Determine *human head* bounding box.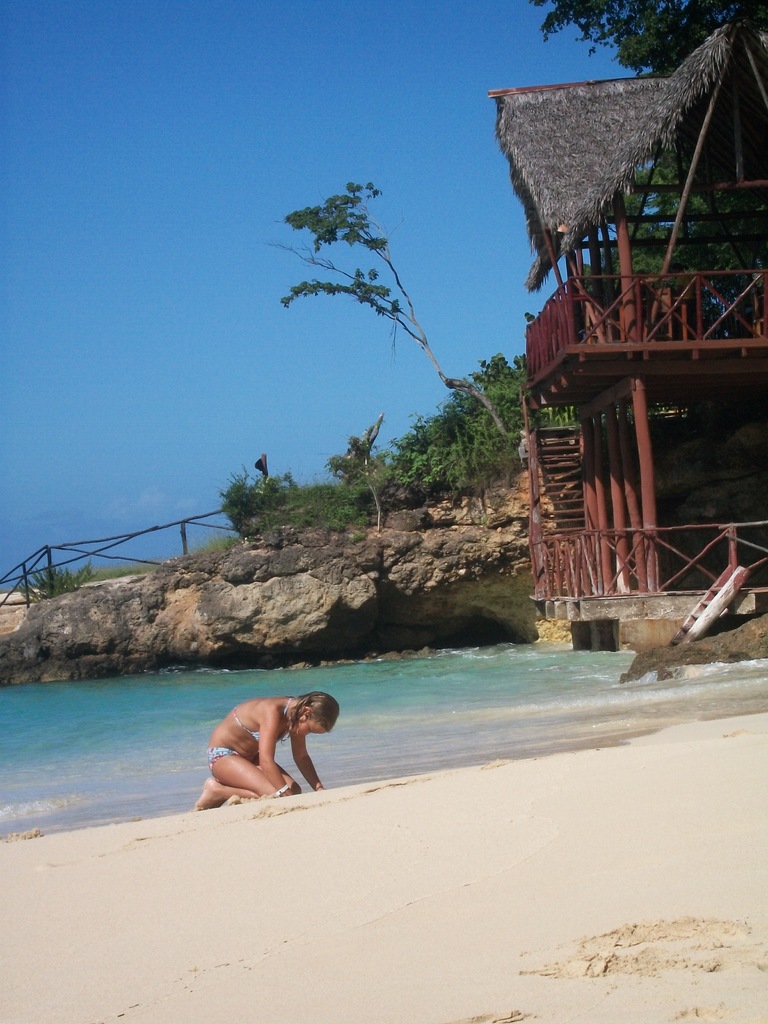
Determined: left=291, top=688, right=340, bottom=740.
